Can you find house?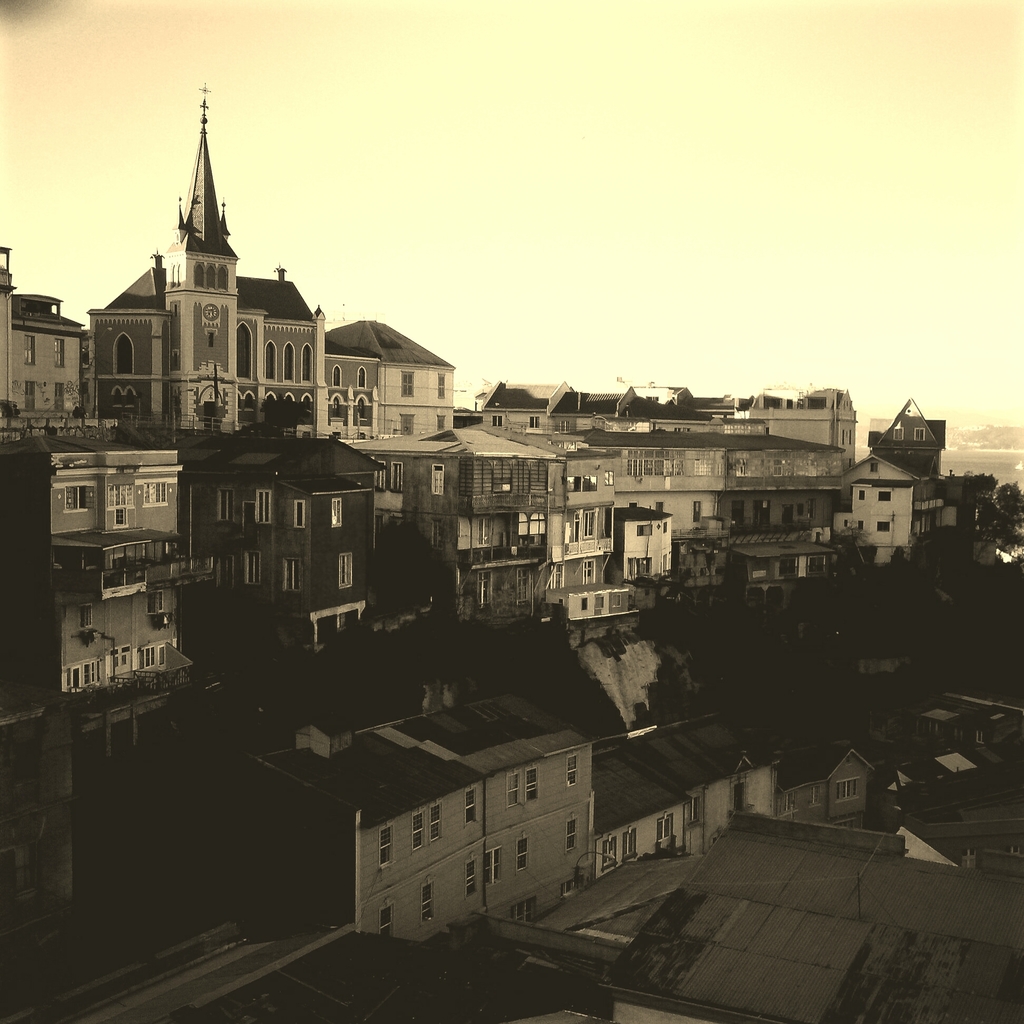
Yes, bounding box: 559,428,860,614.
